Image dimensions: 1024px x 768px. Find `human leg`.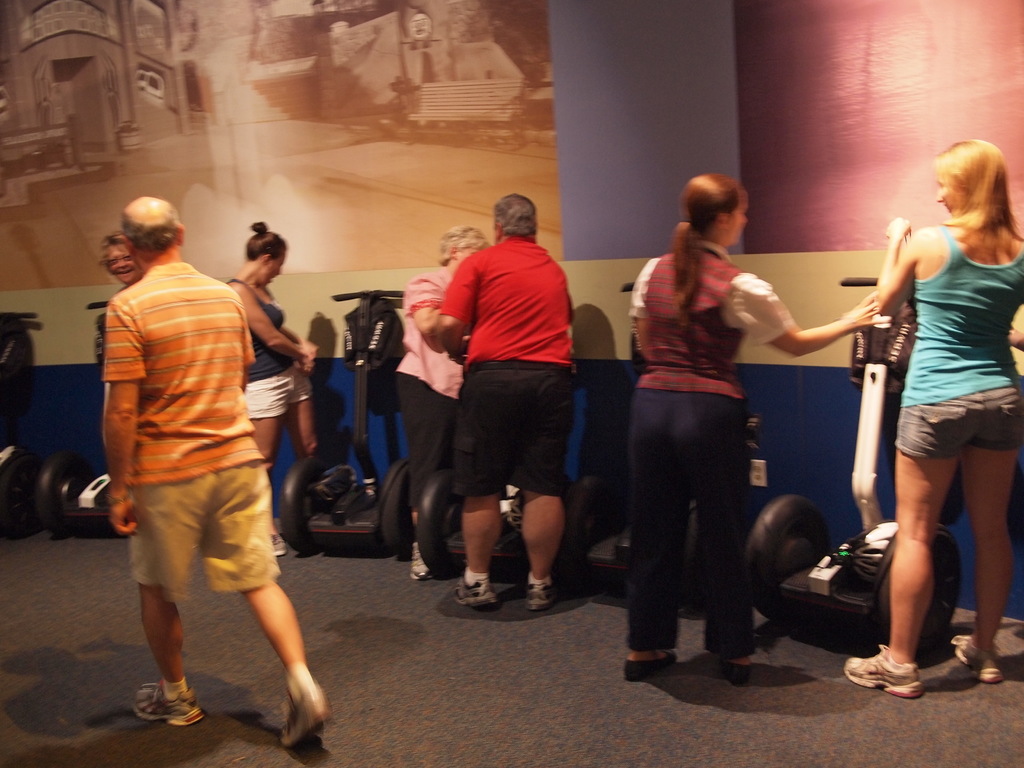
l=851, t=397, r=940, b=692.
